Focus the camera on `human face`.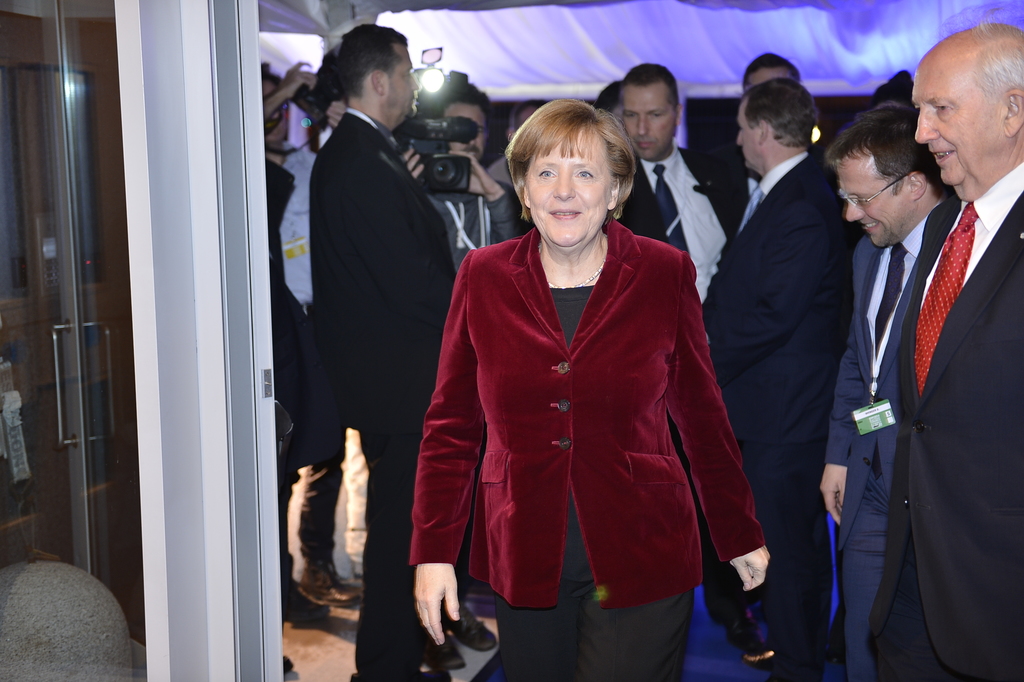
Focus region: locate(387, 39, 413, 119).
